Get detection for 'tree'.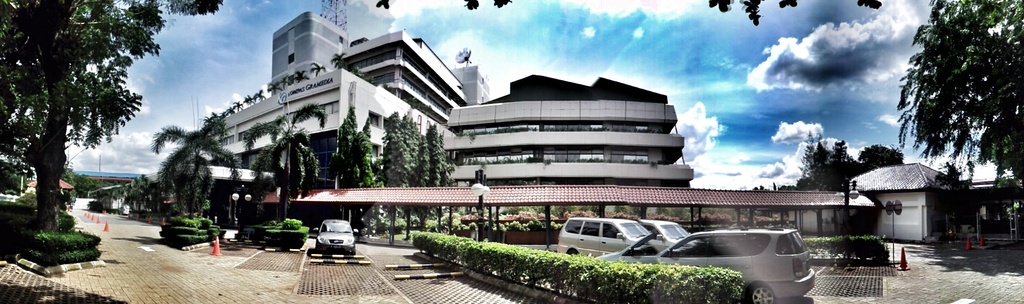
Detection: {"left": 333, "top": 101, "right": 359, "bottom": 189}.
